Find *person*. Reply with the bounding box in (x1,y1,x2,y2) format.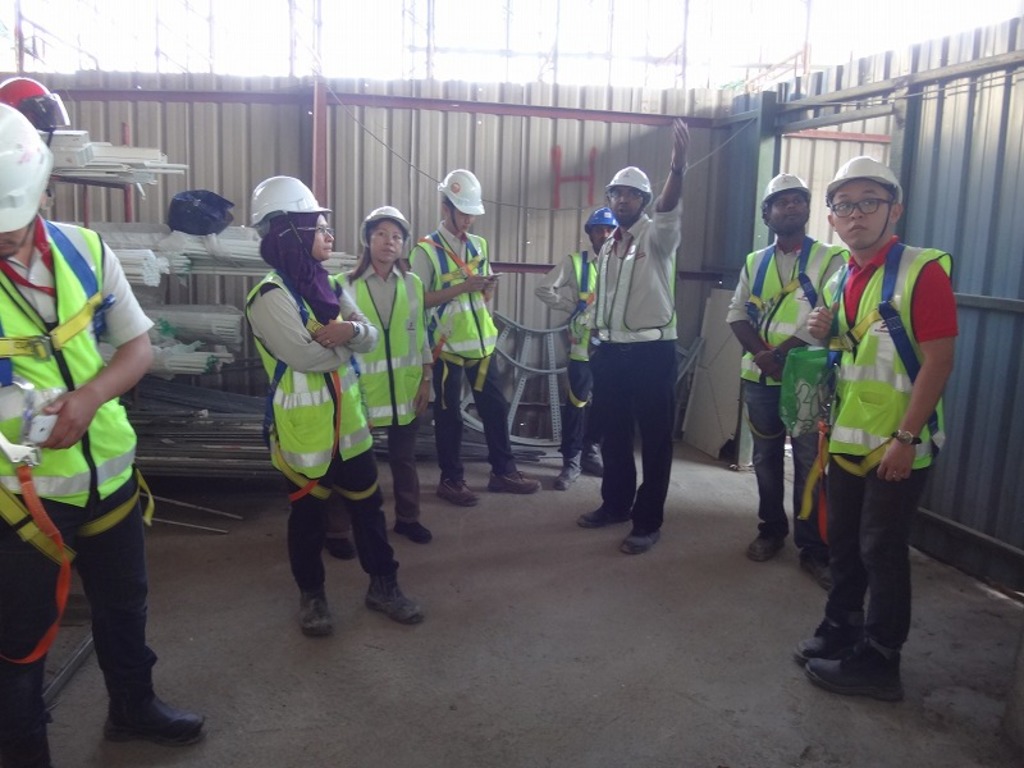
(404,165,543,503).
